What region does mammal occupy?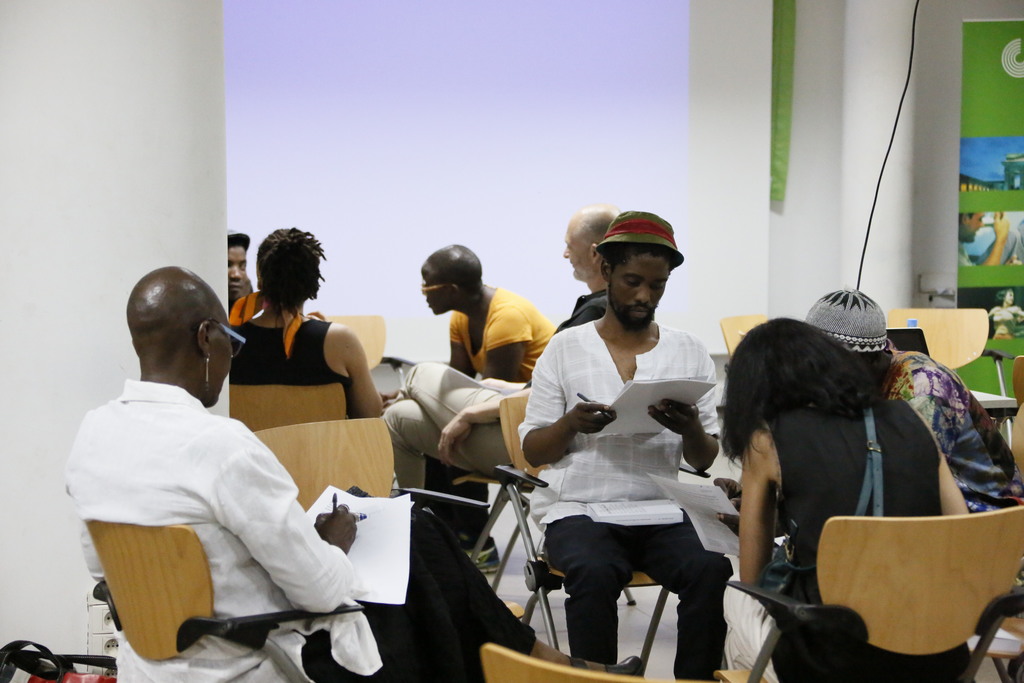
<box>61,260,641,682</box>.
